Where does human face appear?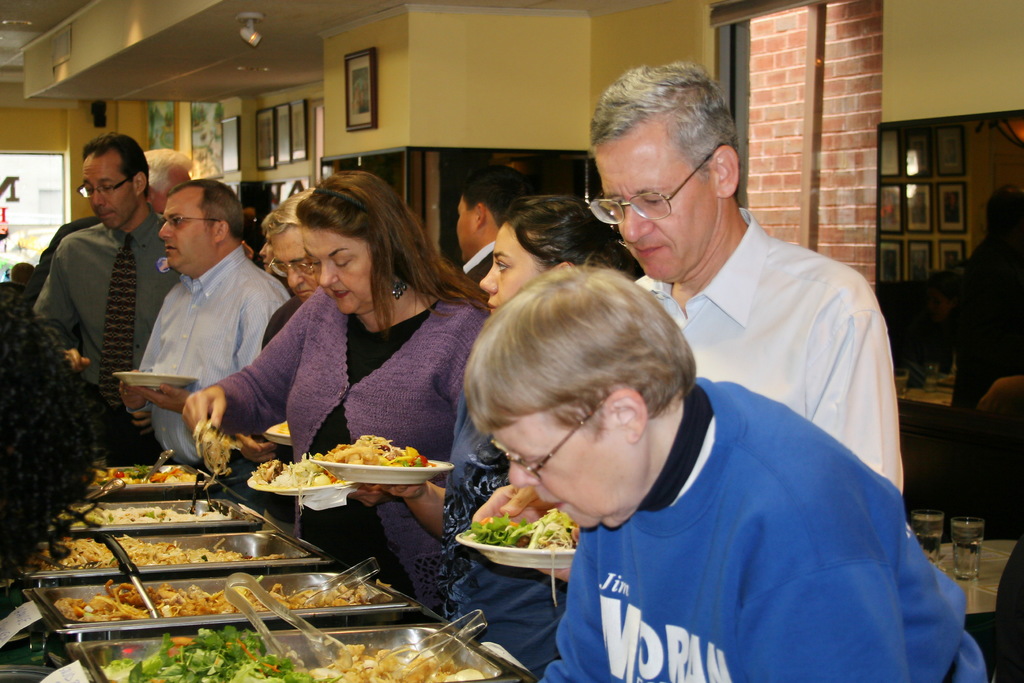
Appears at region(456, 193, 479, 263).
